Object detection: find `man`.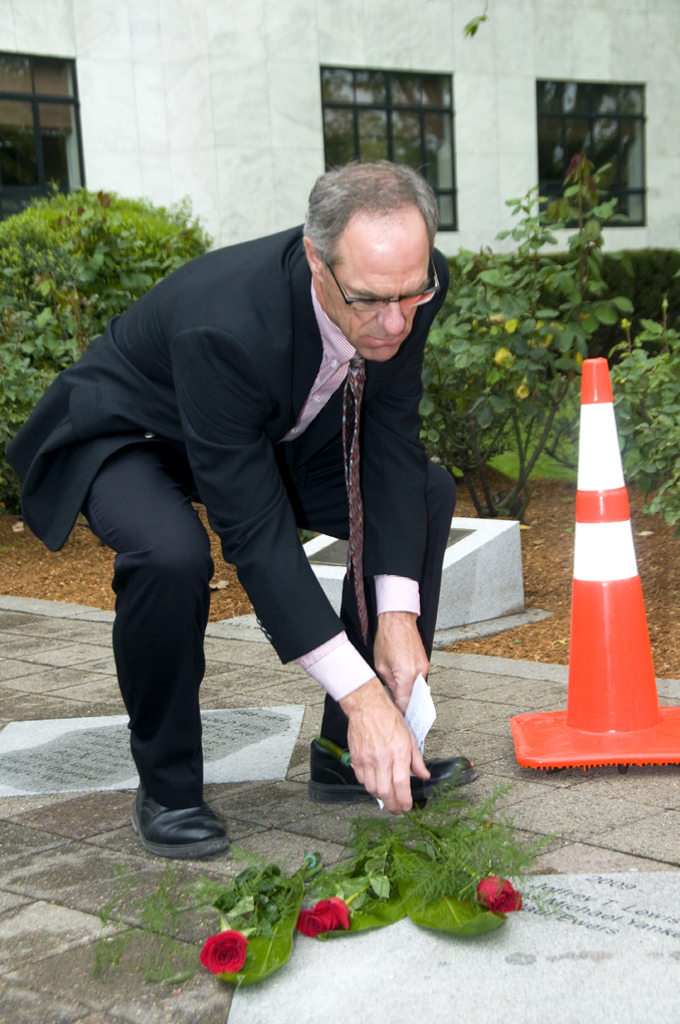
<box>0,158,469,863</box>.
